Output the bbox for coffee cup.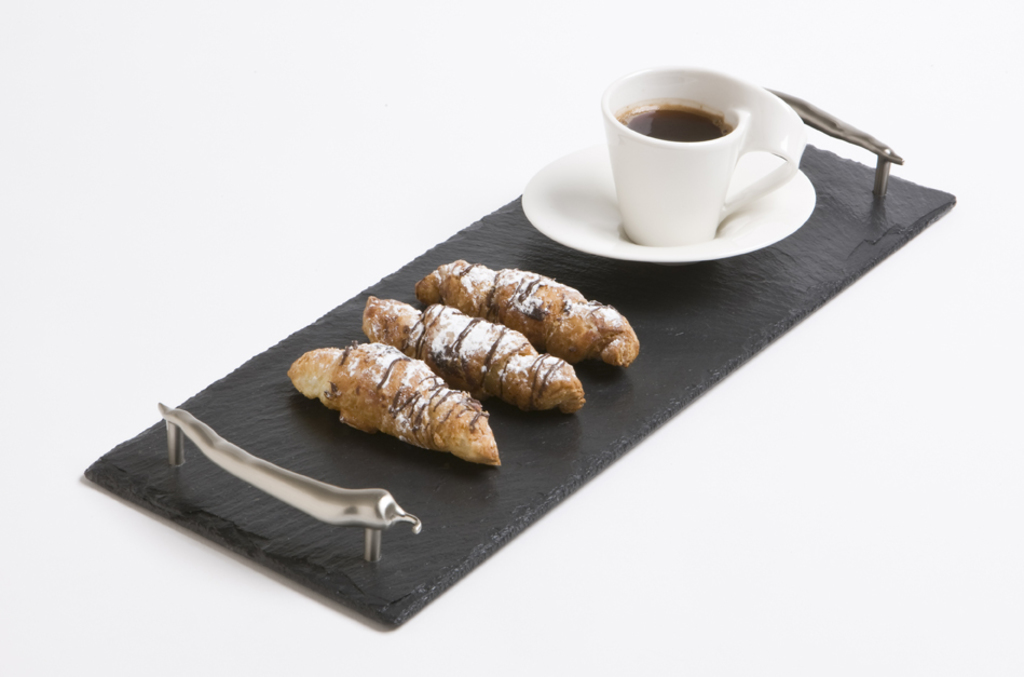
605, 54, 809, 243.
